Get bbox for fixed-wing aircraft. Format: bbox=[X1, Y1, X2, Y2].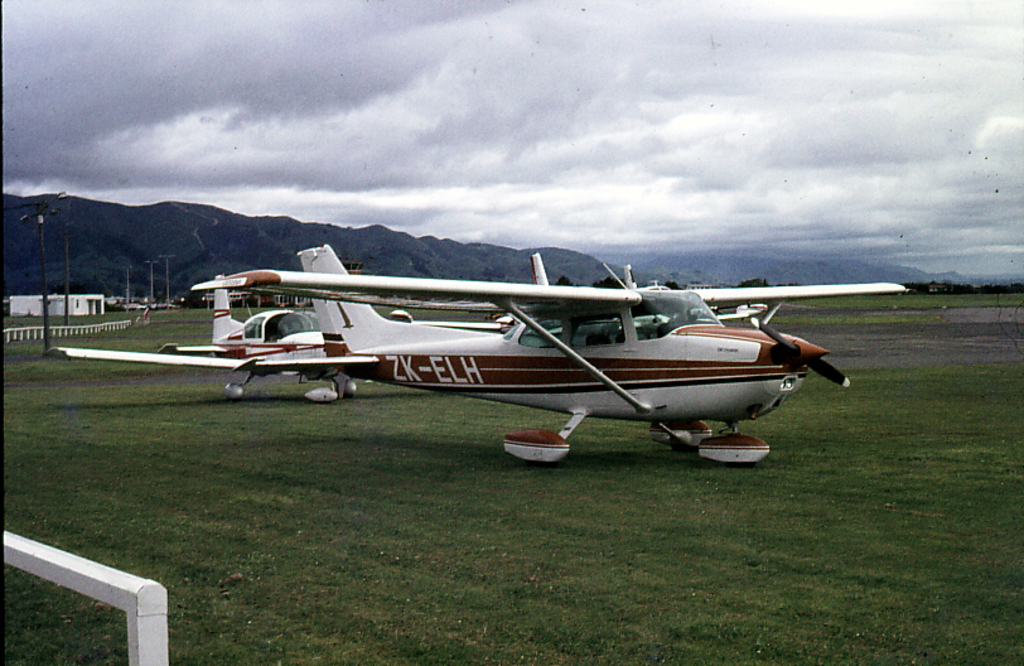
bbox=[48, 236, 911, 473].
